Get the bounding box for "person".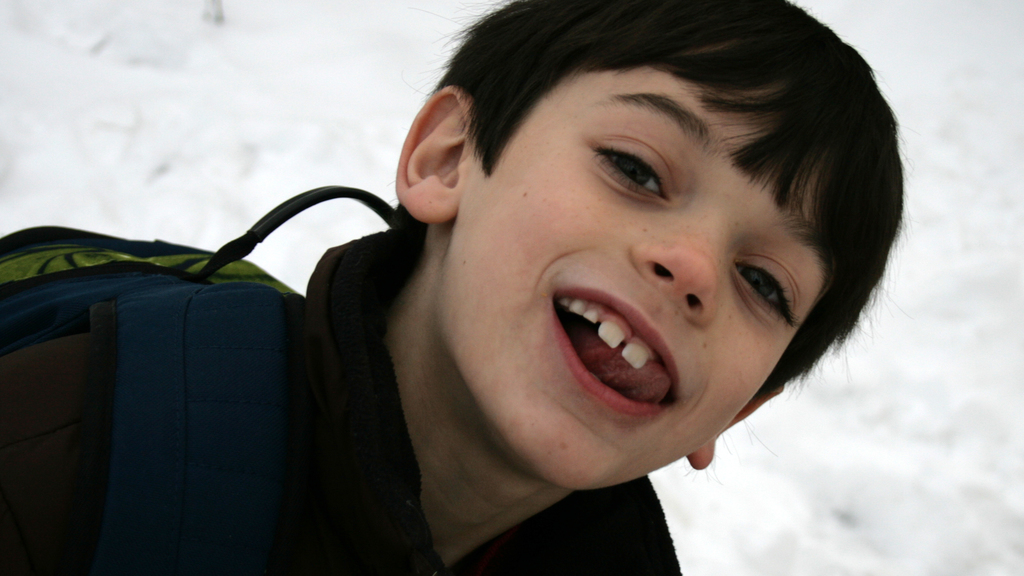
crop(0, 28, 838, 538).
